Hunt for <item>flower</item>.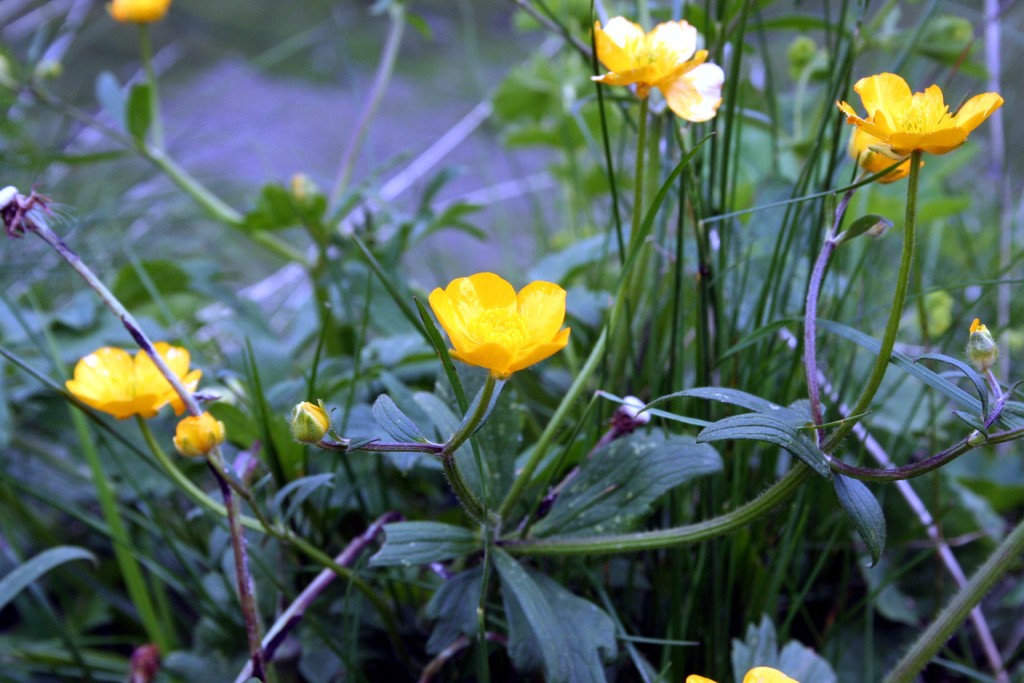
Hunted down at (x1=173, y1=409, x2=221, y2=452).
